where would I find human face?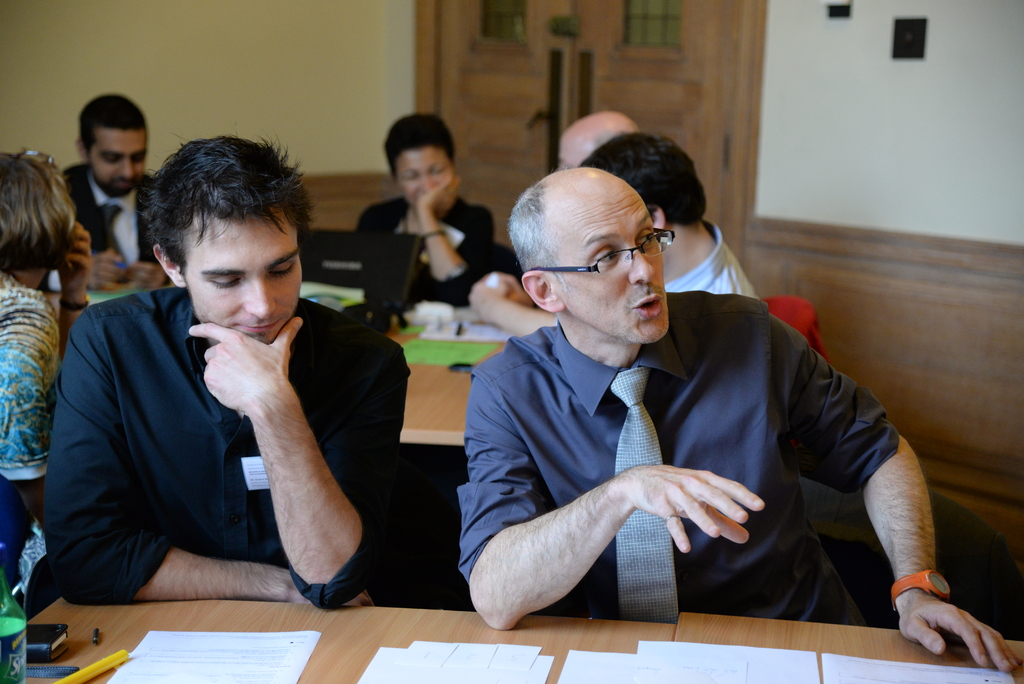
At 560, 185, 671, 341.
